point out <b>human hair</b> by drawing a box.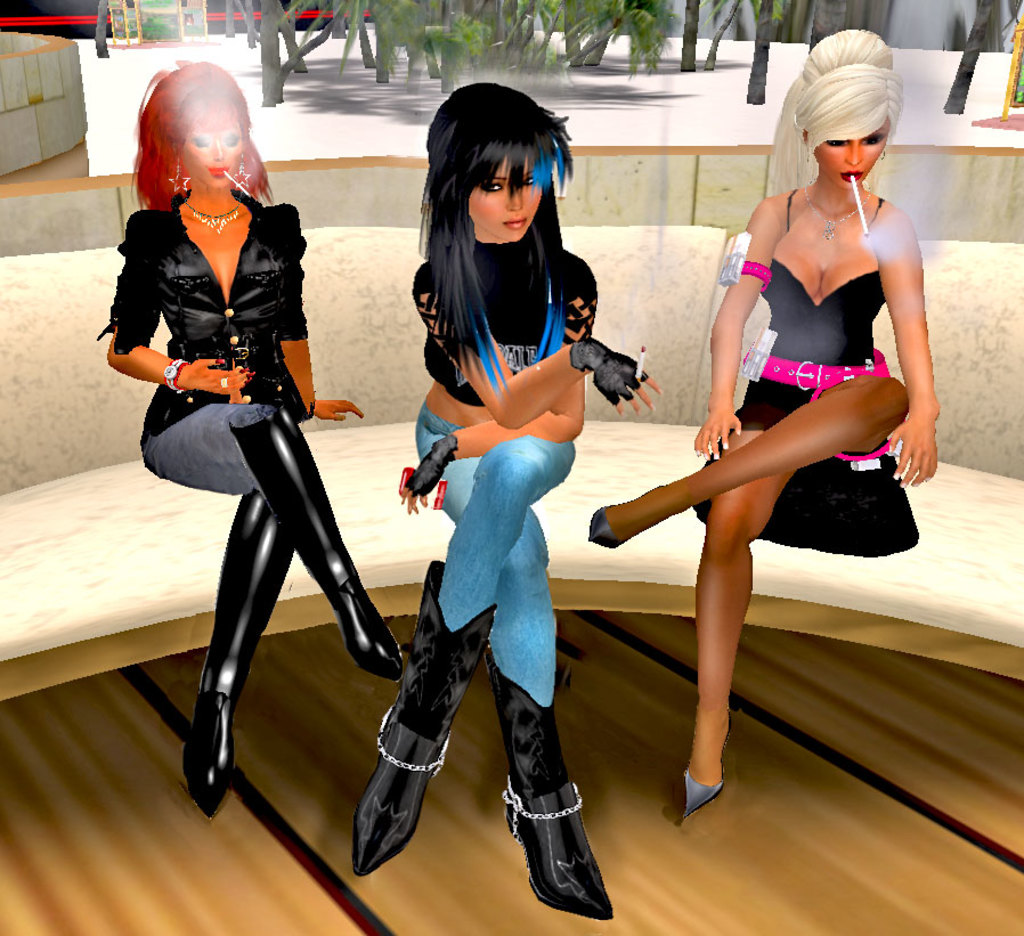
{"x1": 127, "y1": 59, "x2": 258, "y2": 211}.
